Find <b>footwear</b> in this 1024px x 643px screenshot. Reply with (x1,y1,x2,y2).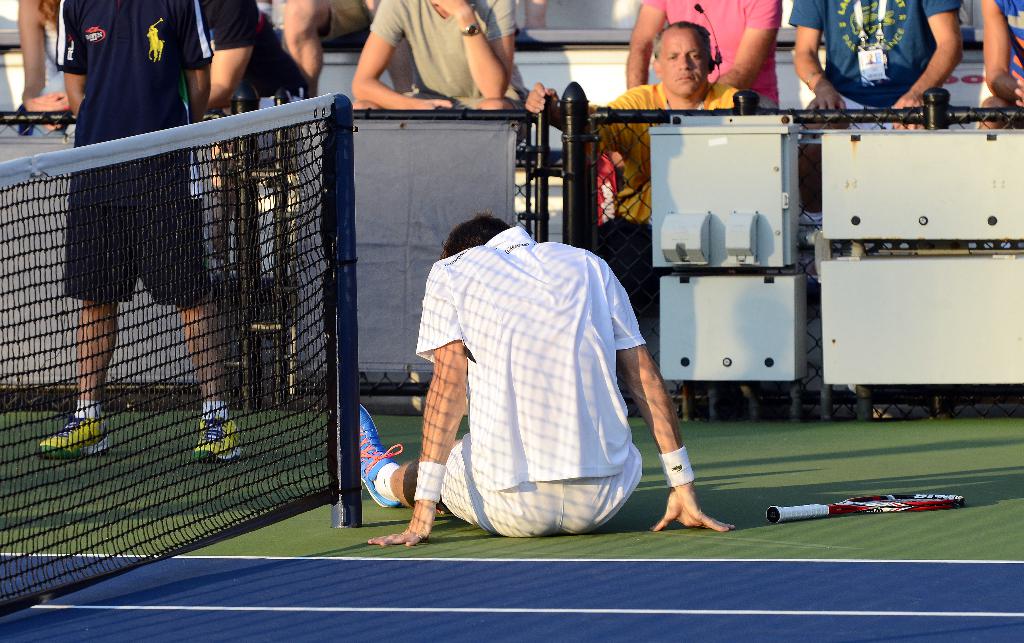
(35,416,111,462).
